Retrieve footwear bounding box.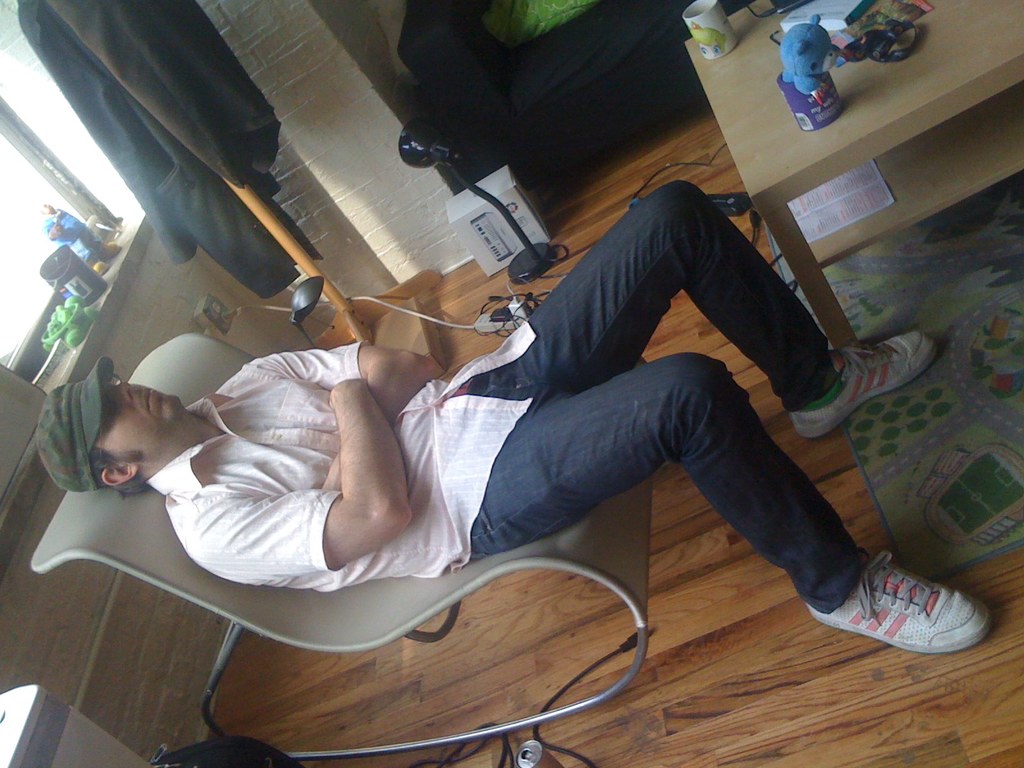
Bounding box: select_region(787, 323, 925, 442).
